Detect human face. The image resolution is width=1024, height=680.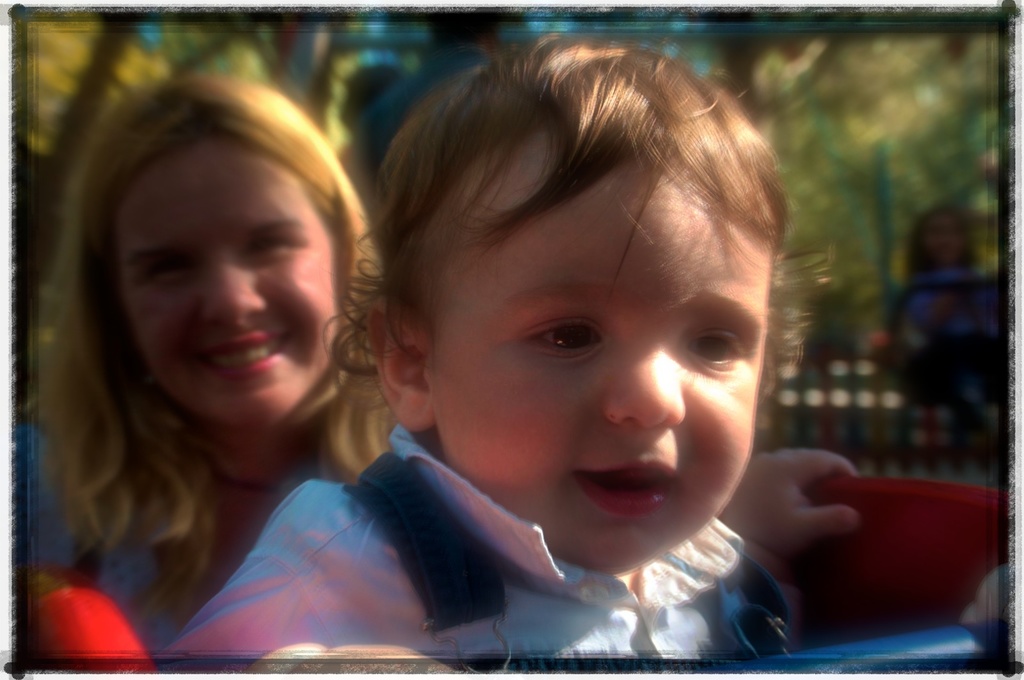
bbox(120, 146, 340, 432).
